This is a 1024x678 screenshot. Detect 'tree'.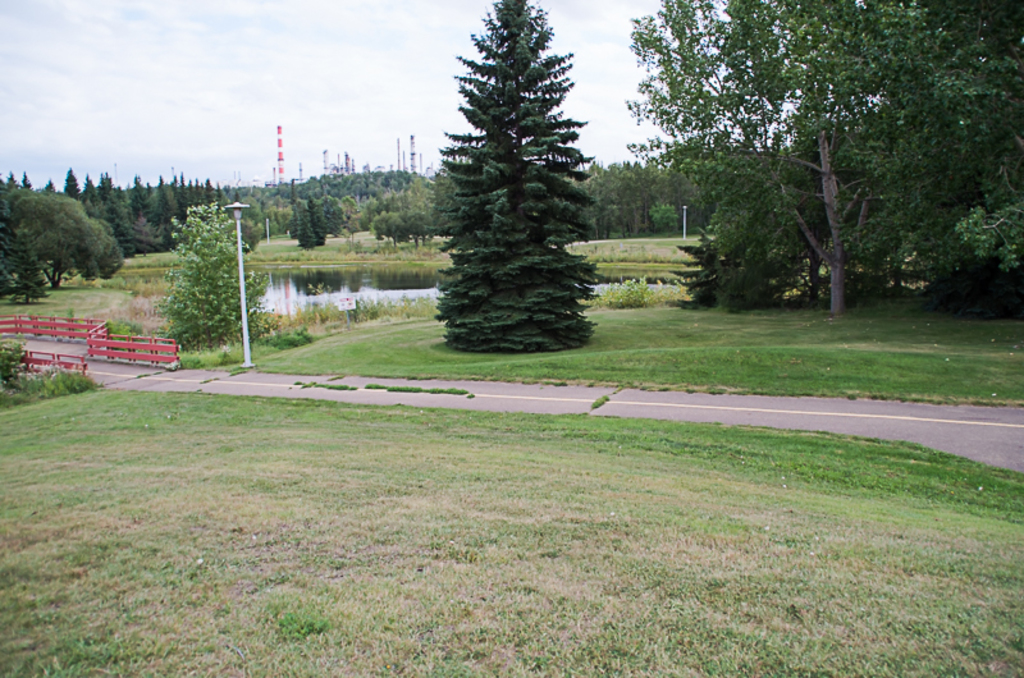
BBox(293, 197, 316, 247).
